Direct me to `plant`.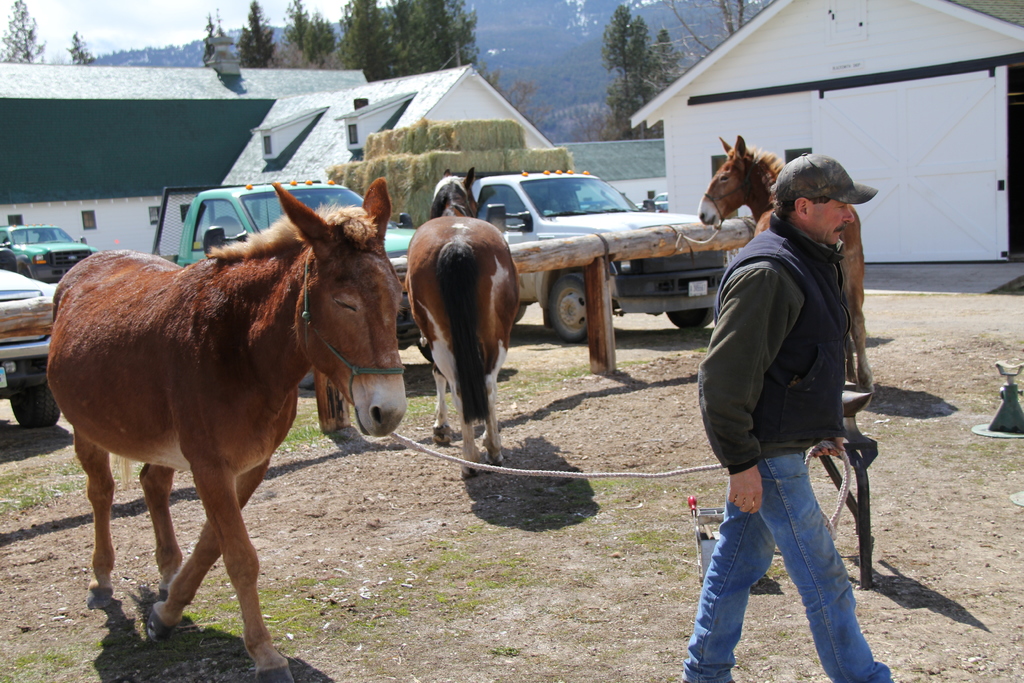
Direction: [x1=280, y1=406, x2=321, y2=446].
